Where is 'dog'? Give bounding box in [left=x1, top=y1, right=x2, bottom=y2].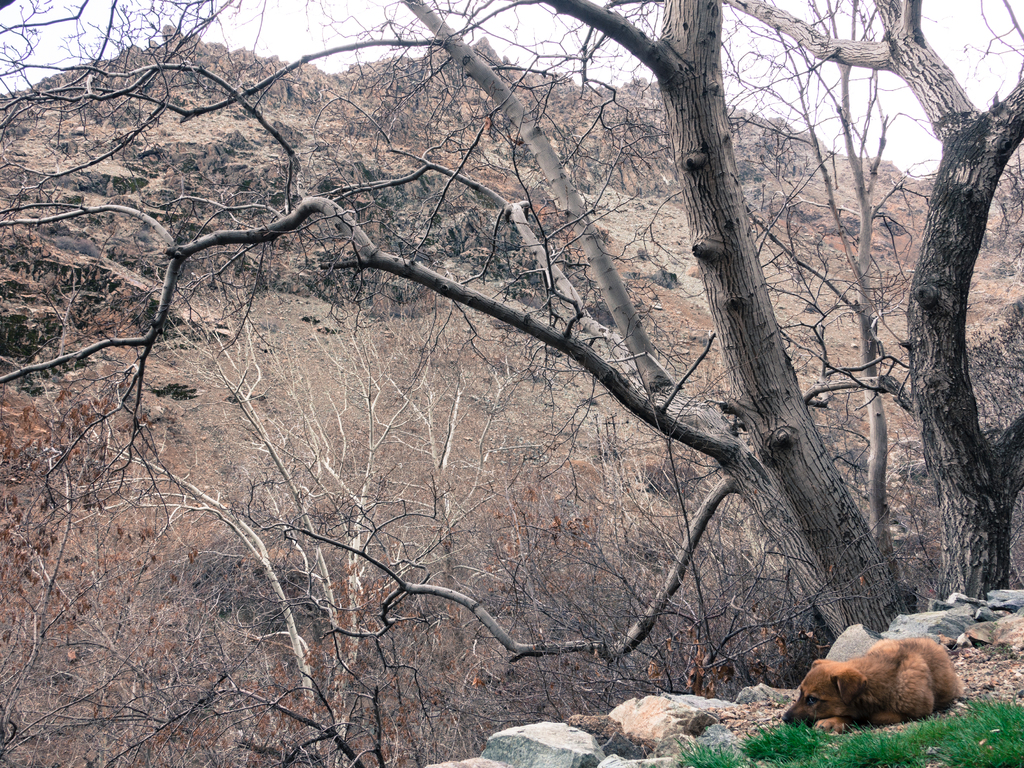
[left=777, top=634, right=963, bottom=737].
